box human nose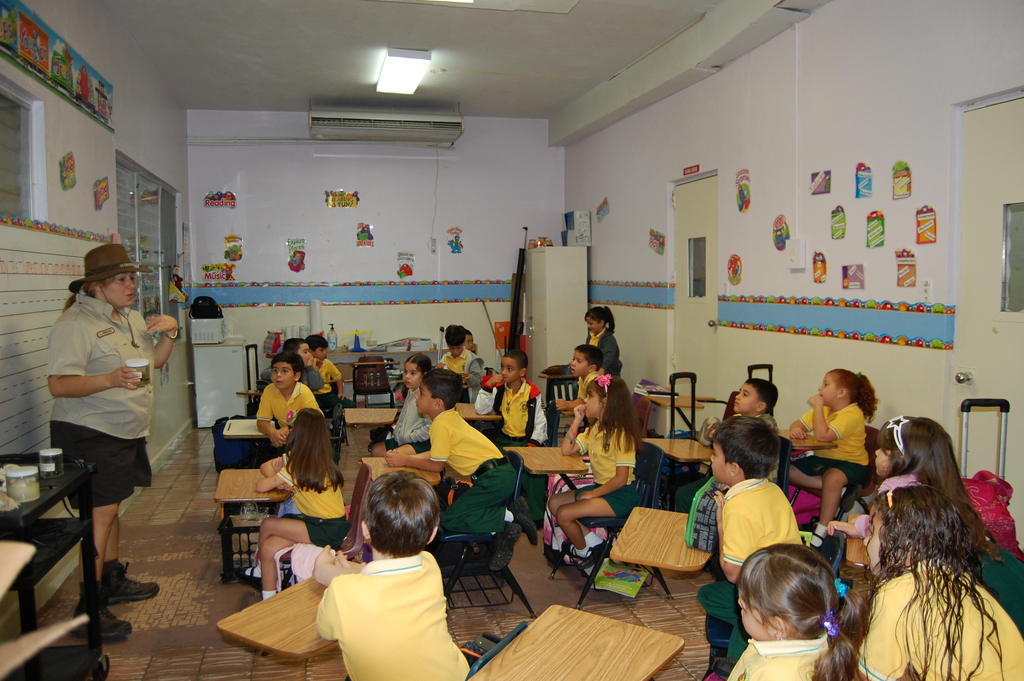
bbox=[819, 385, 823, 390]
